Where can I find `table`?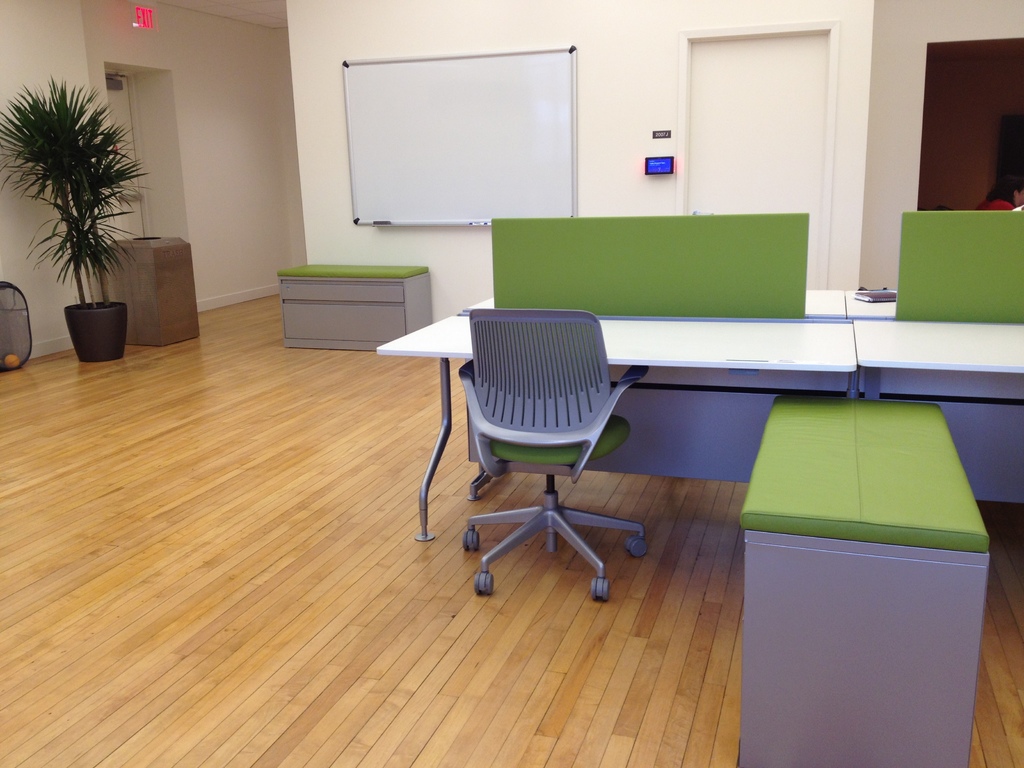
You can find it at Rect(852, 320, 1023, 524).
